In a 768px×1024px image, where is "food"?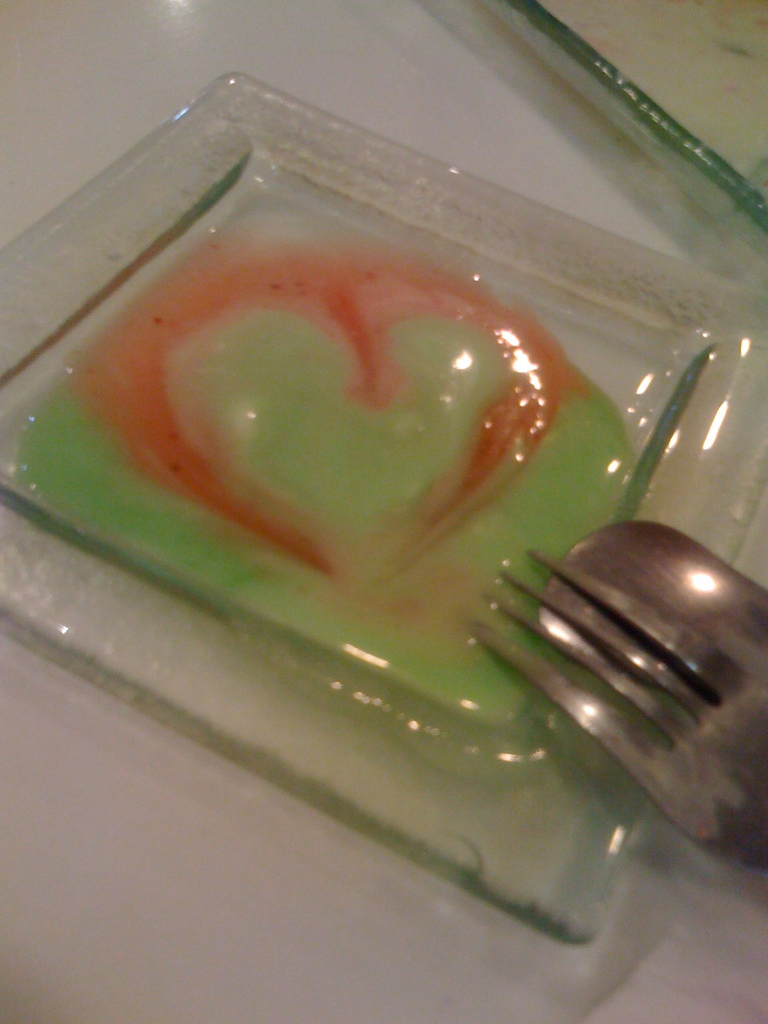
[left=0, top=165, right=754, bottom=760].
